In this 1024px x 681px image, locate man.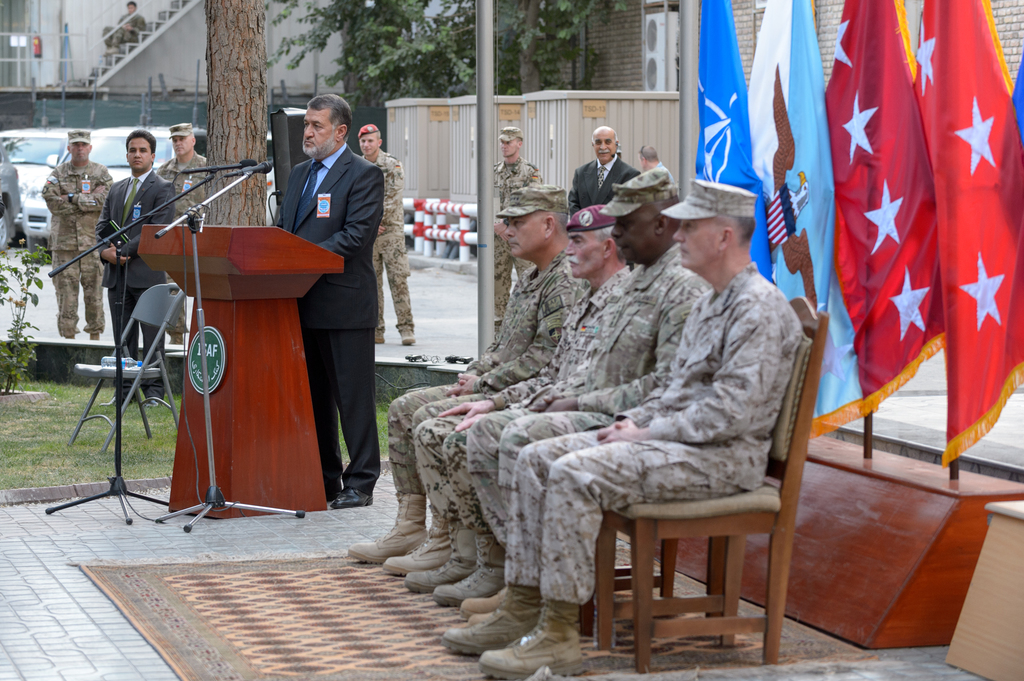
Bounding box: rect(107, 3, 144, 51).
